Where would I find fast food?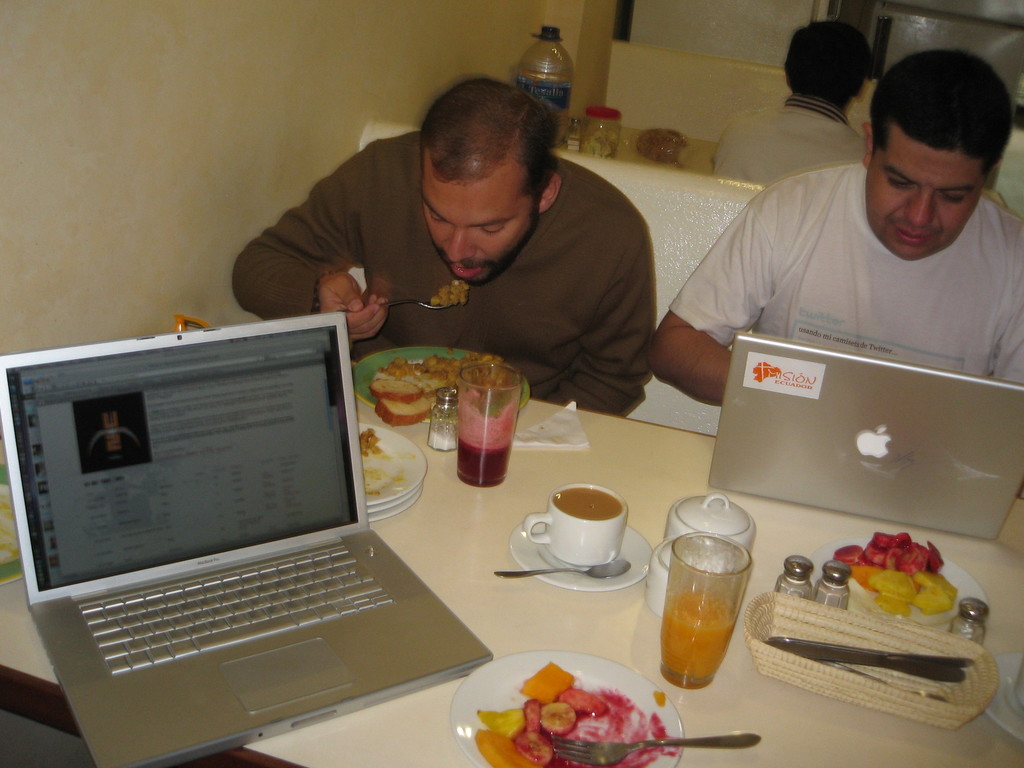
At <box>478,703,525,733</box>.
